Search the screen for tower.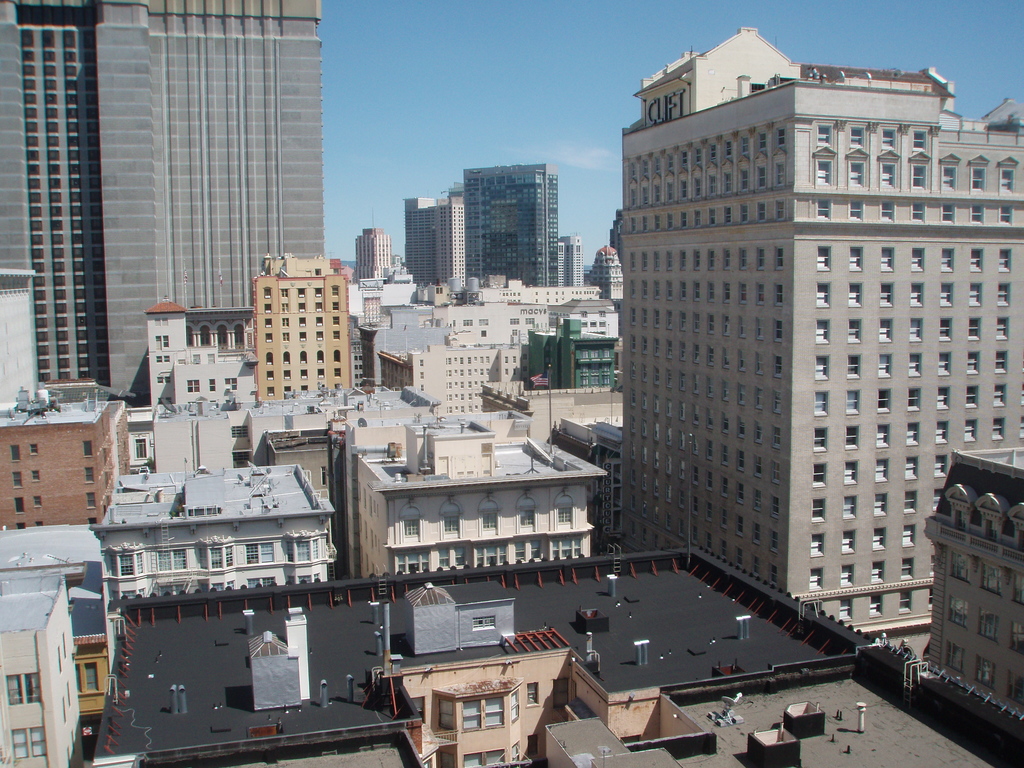
Found at Rect(85, 0, 328, 403).
